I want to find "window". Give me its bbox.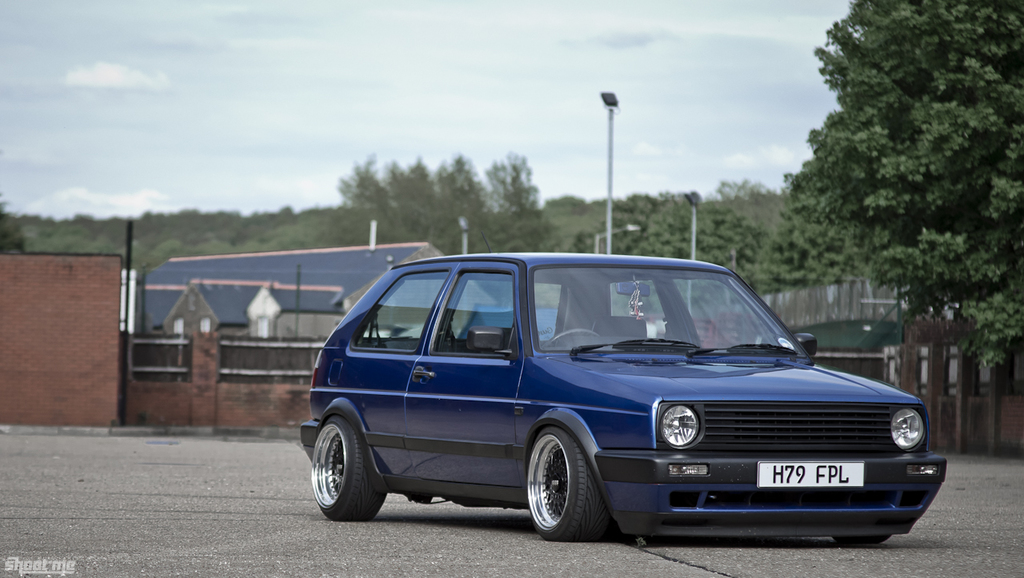
[left=537, top=264, right=823, bottom=364].
